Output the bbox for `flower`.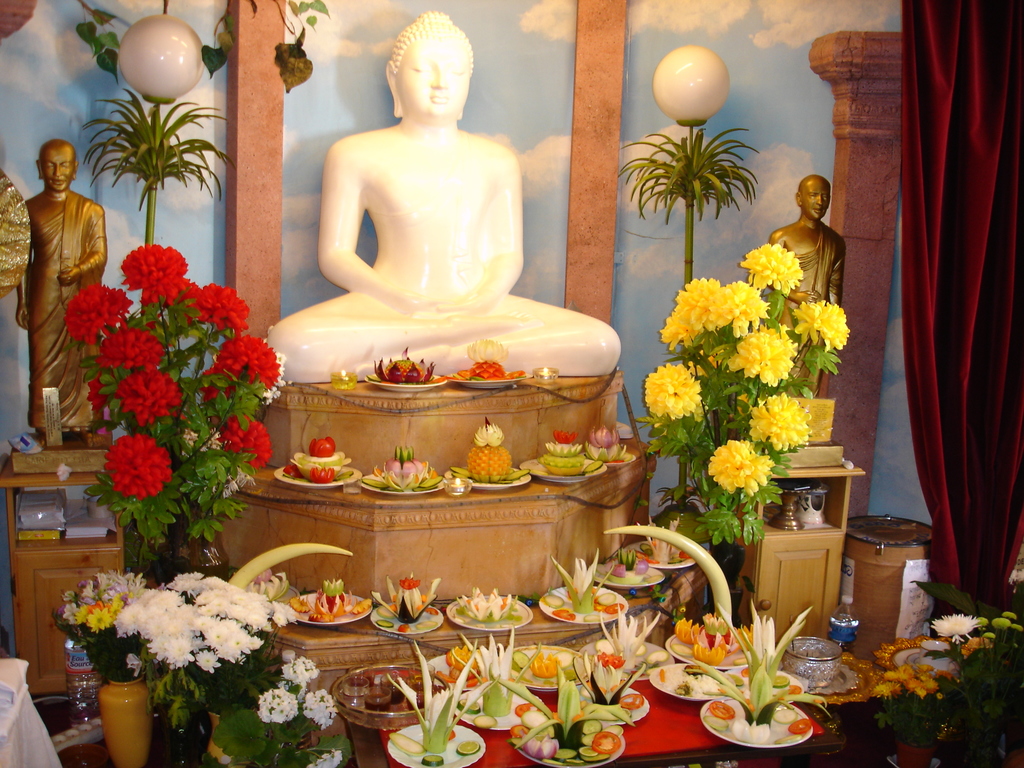
l=107, t=433, r=175, b=501.
